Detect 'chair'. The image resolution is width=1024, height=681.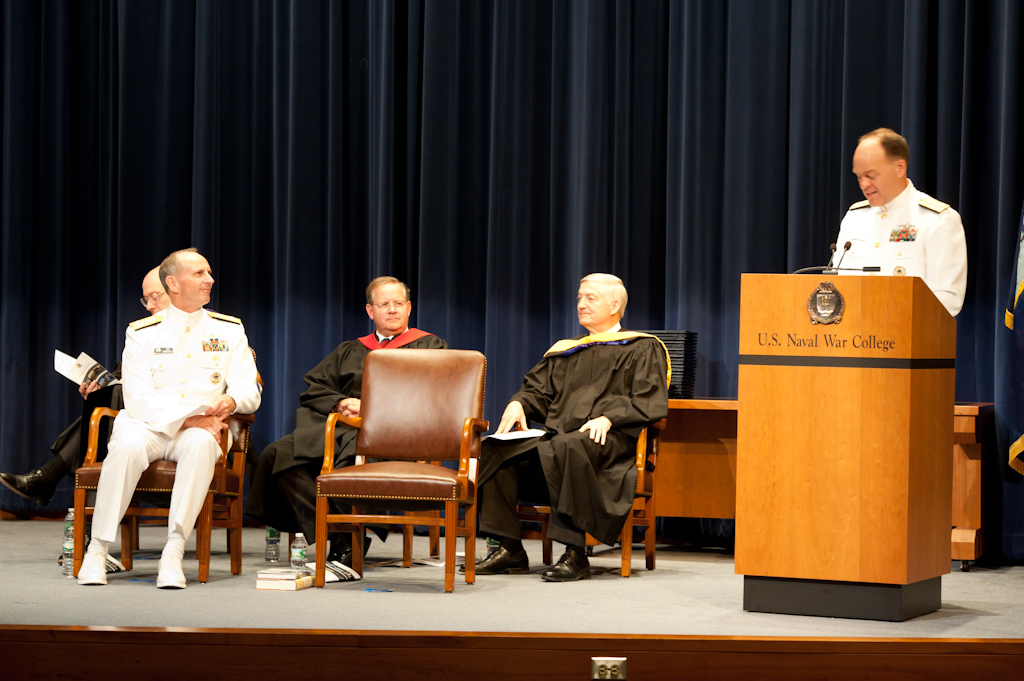
detection(292, 339, 488, 598).
